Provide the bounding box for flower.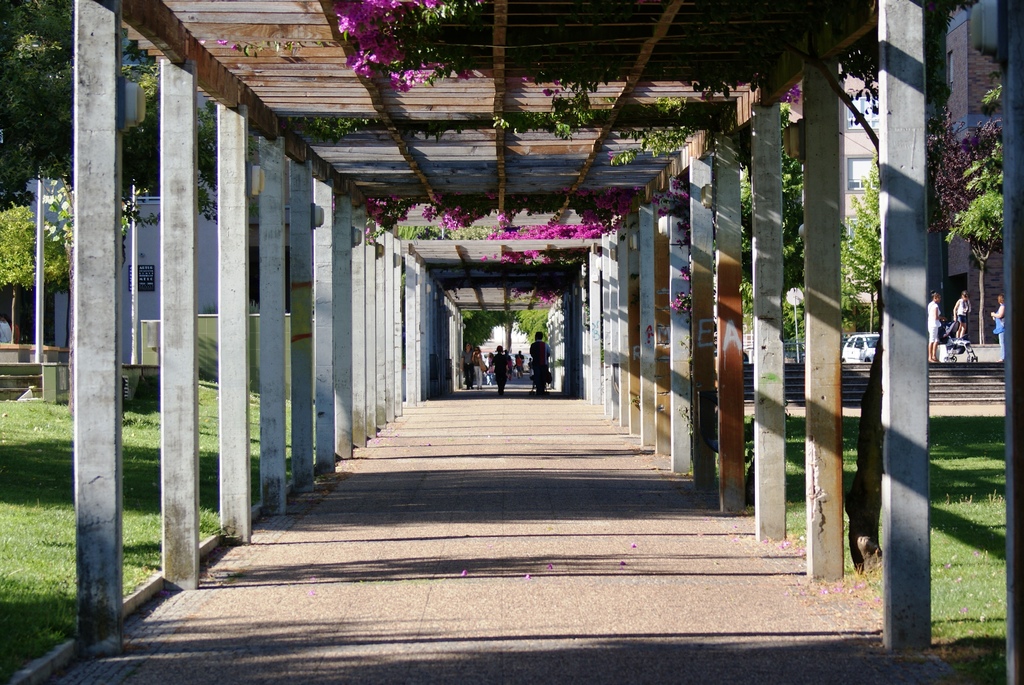
BBox(542, 88, 552, 98).
